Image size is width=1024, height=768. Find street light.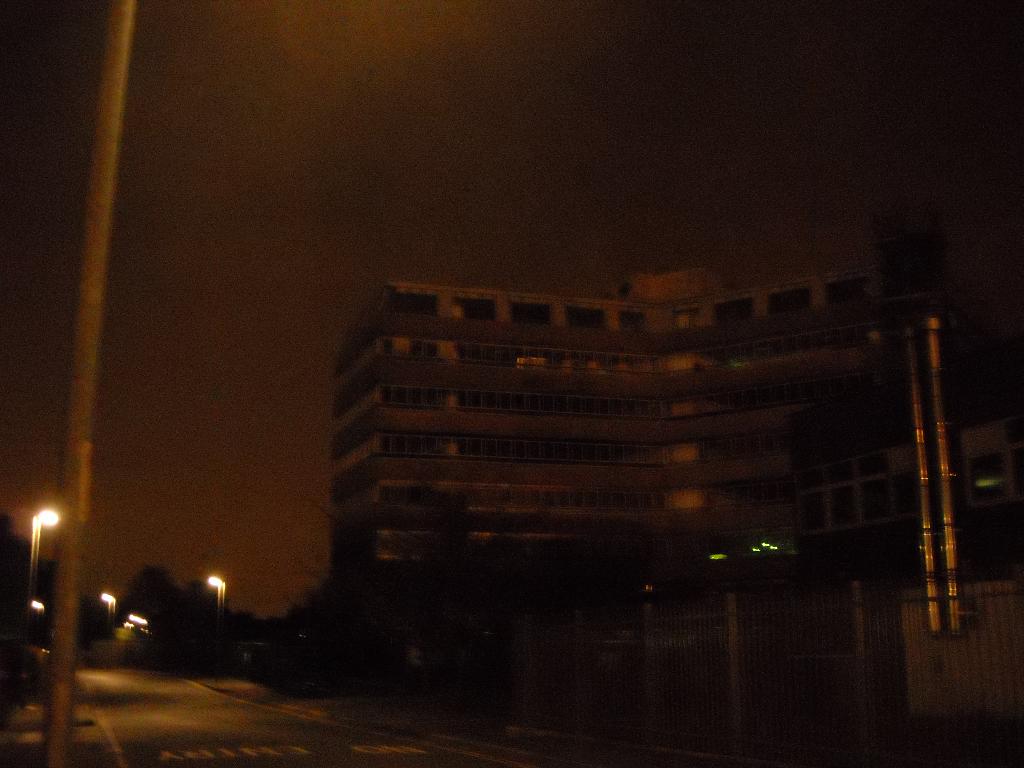
x1=26, y1=506, x2=58, y2=651.
